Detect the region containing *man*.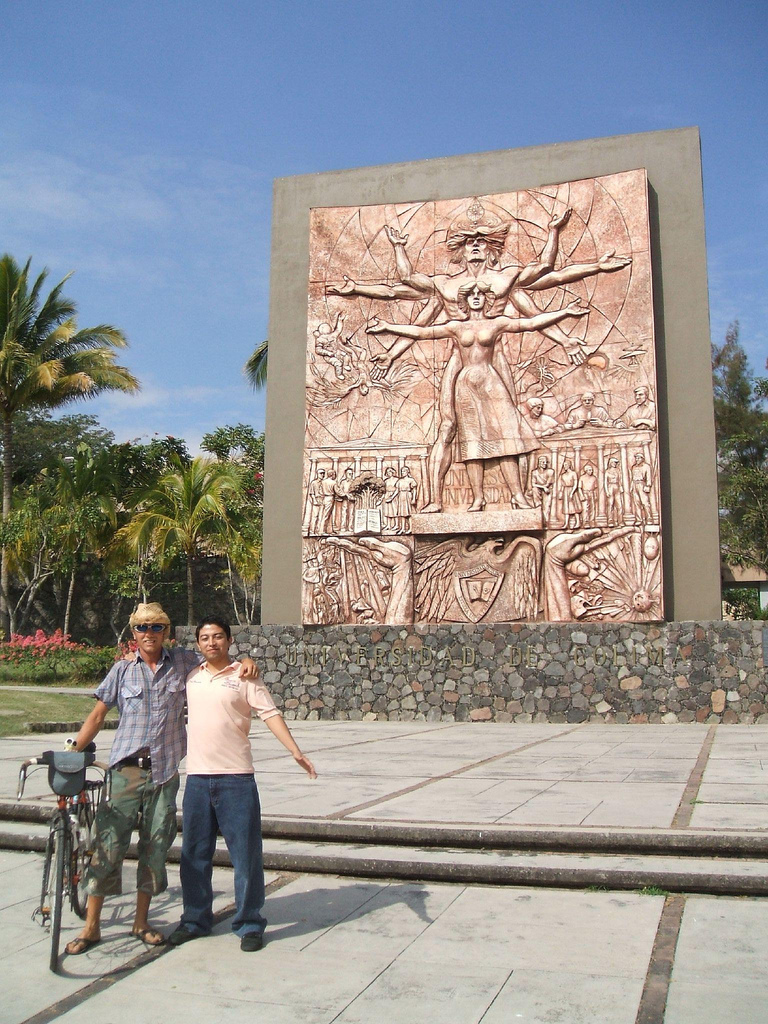
307:469:325:535.
